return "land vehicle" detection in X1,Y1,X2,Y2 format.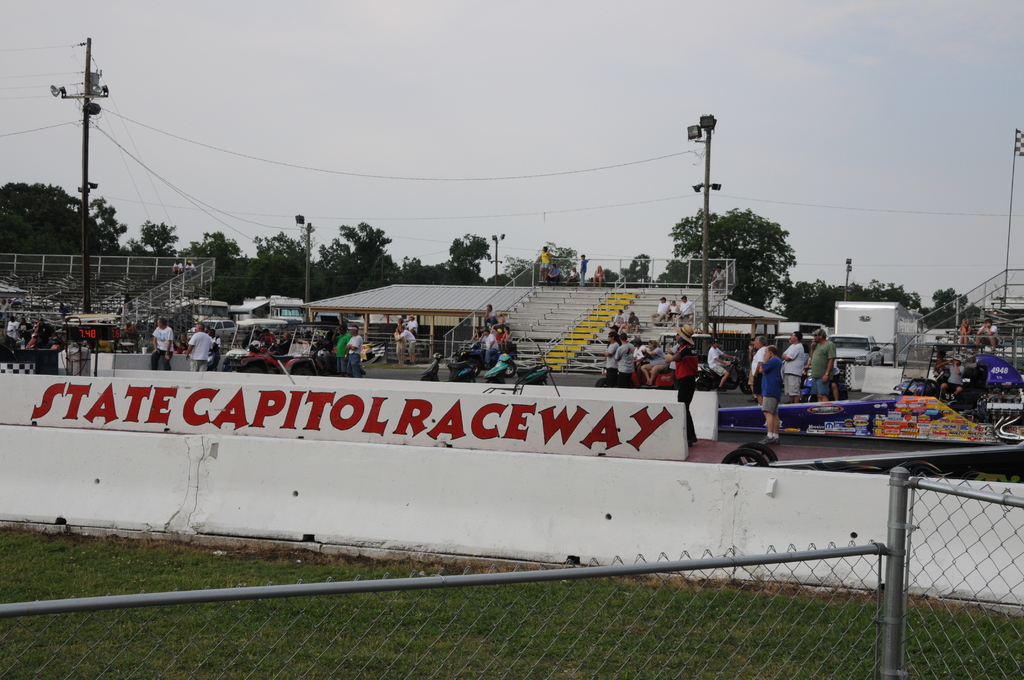
693,355,748,394.
